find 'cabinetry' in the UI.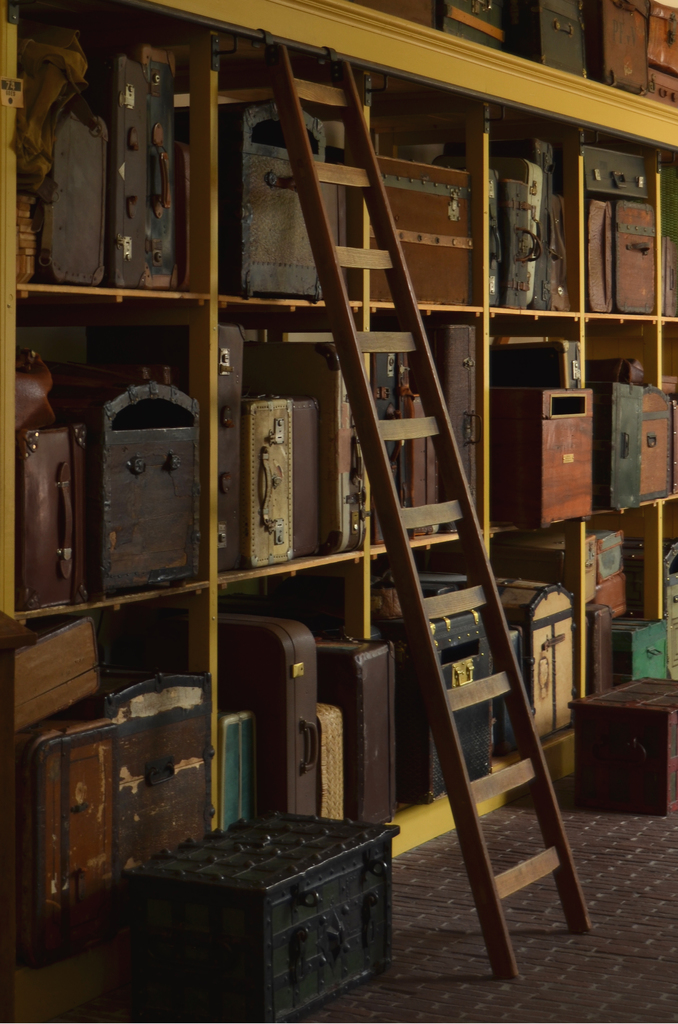
UI element at 364, 3, 434, 24.
